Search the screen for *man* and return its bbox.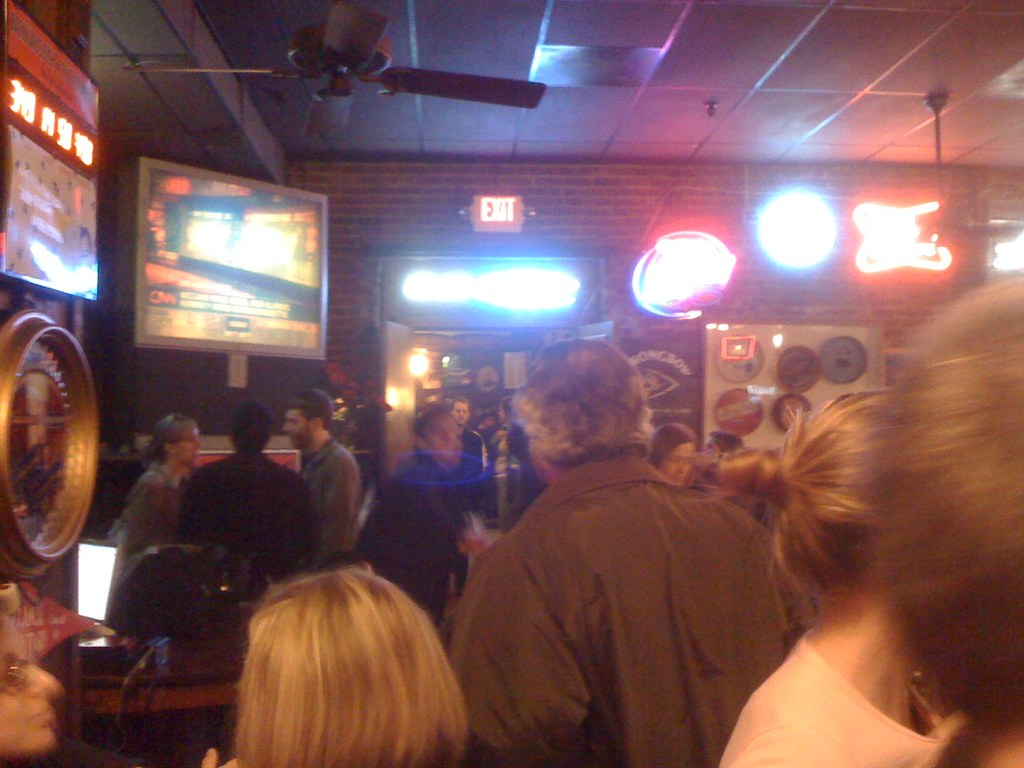
Found: <box>873,277,1023,767</box>.
